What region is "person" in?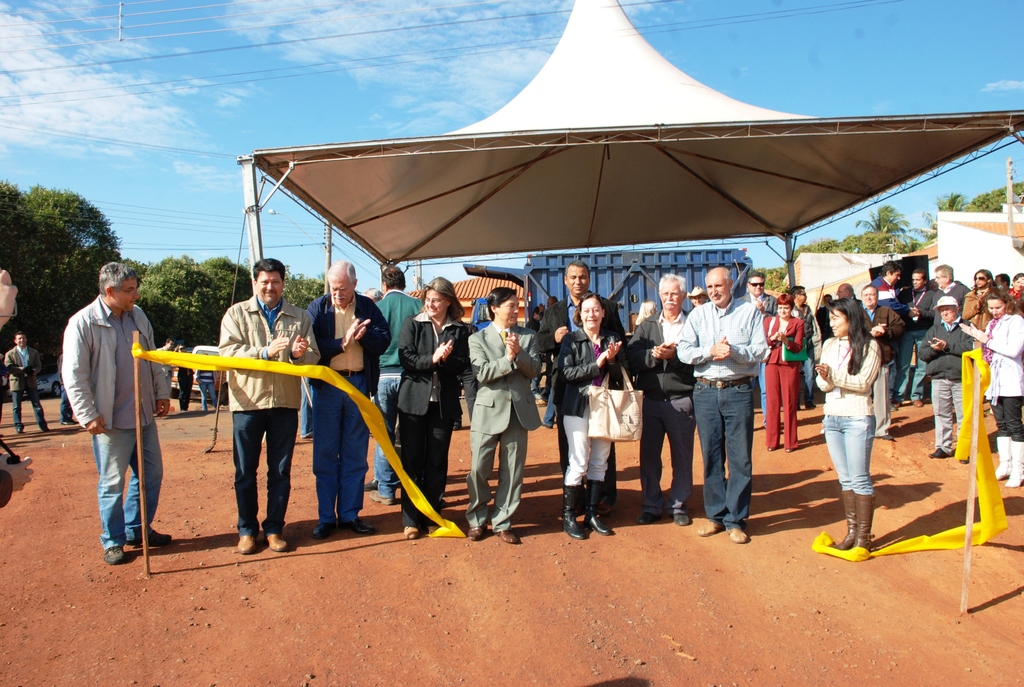
(61,264,175,567).
